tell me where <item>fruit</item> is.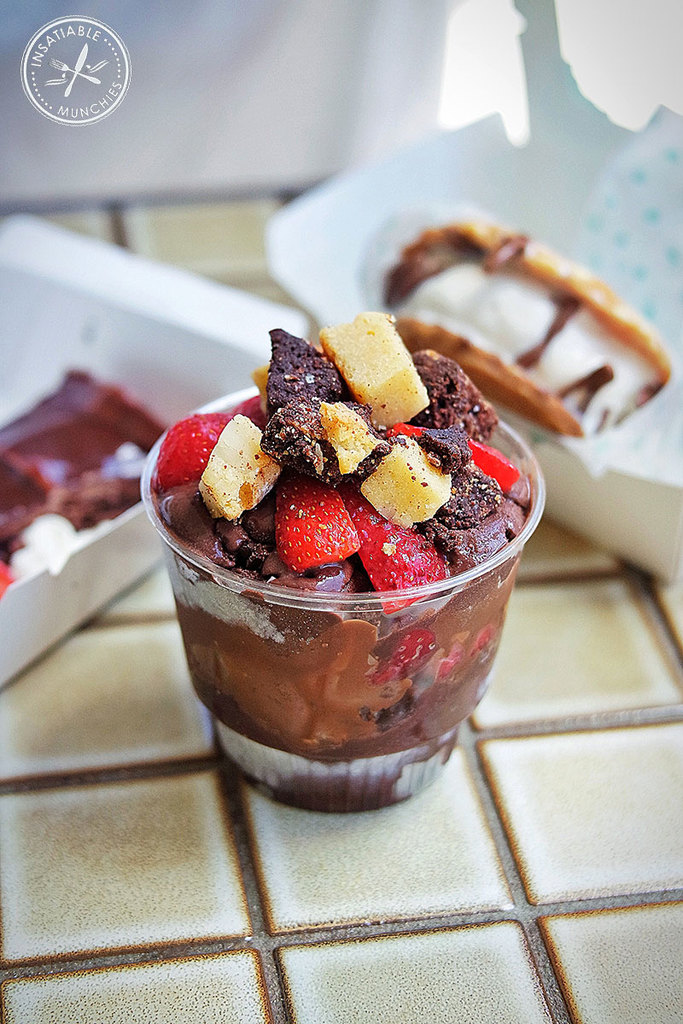
<item>fruit</item> is at locate(394, 423, 522, 499).
